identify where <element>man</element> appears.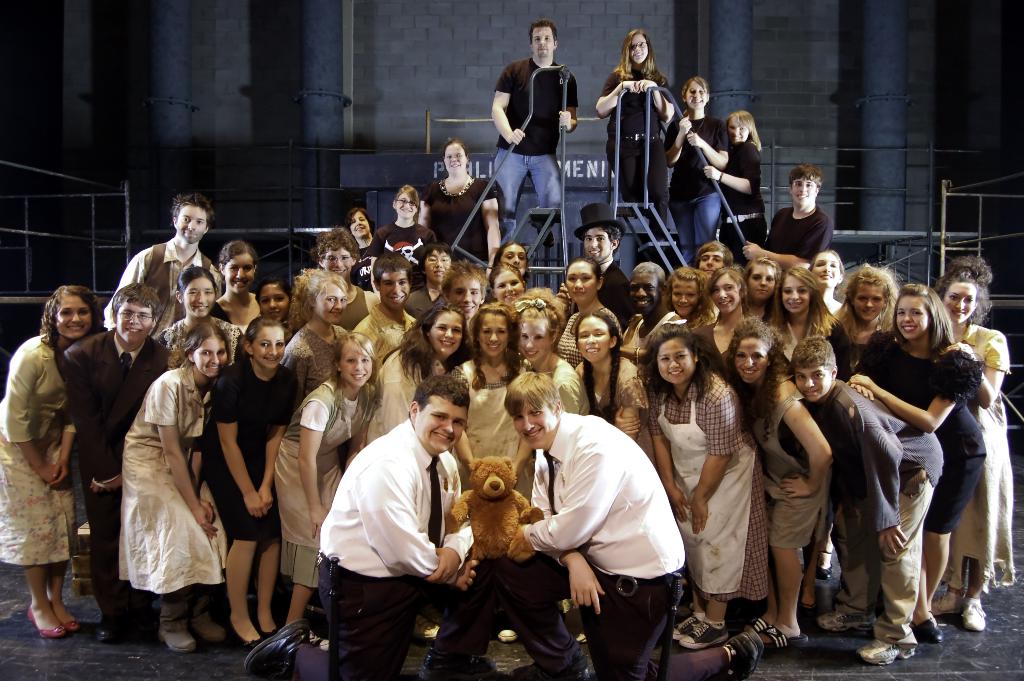
Appears at bbox(516, 370, 705, 669).
